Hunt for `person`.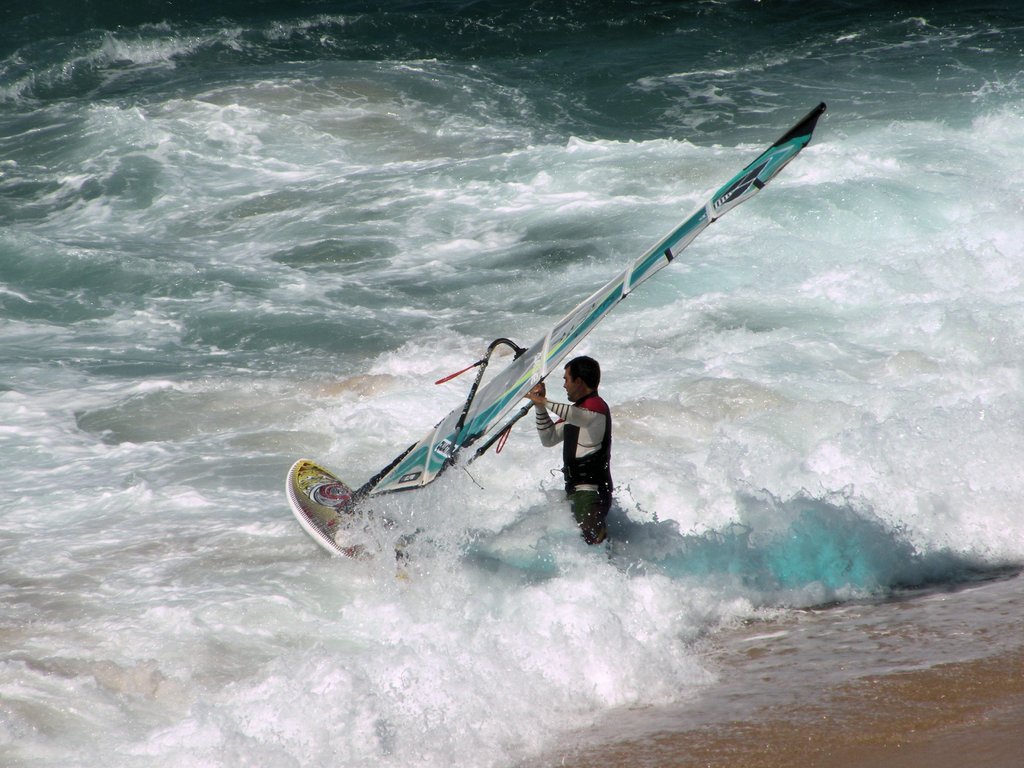
Hunted down at <region>540, 337, 632, 563</region>.
